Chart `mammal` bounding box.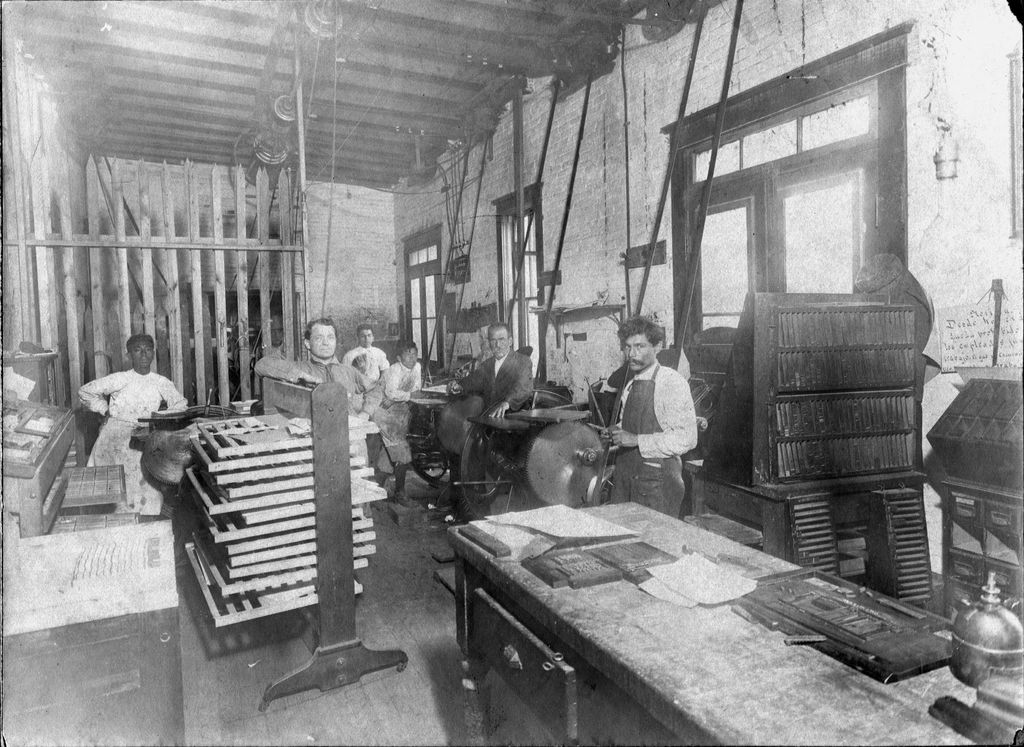
Charted: (left=614, top=331, right=717, bottom=516).
